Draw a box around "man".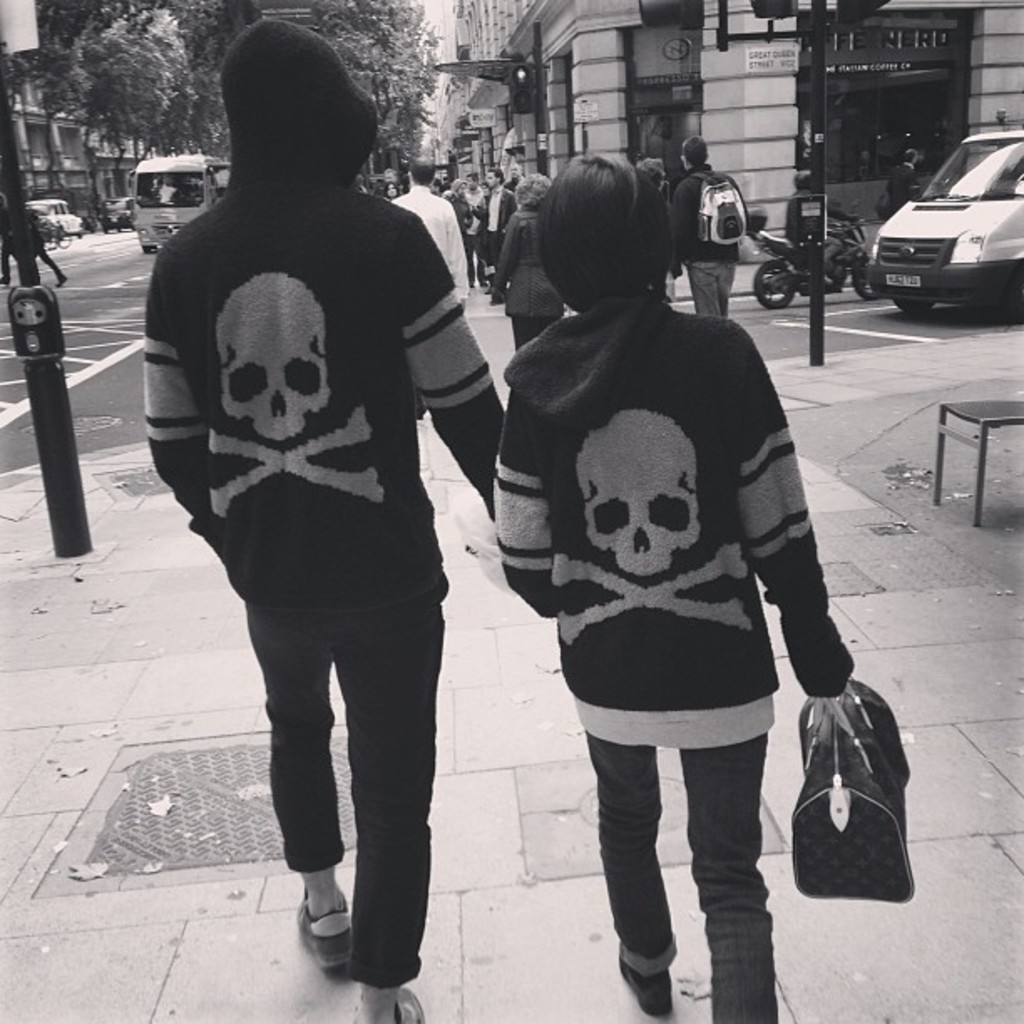
(x1=102, y1=0, x2=510, y2=975).
